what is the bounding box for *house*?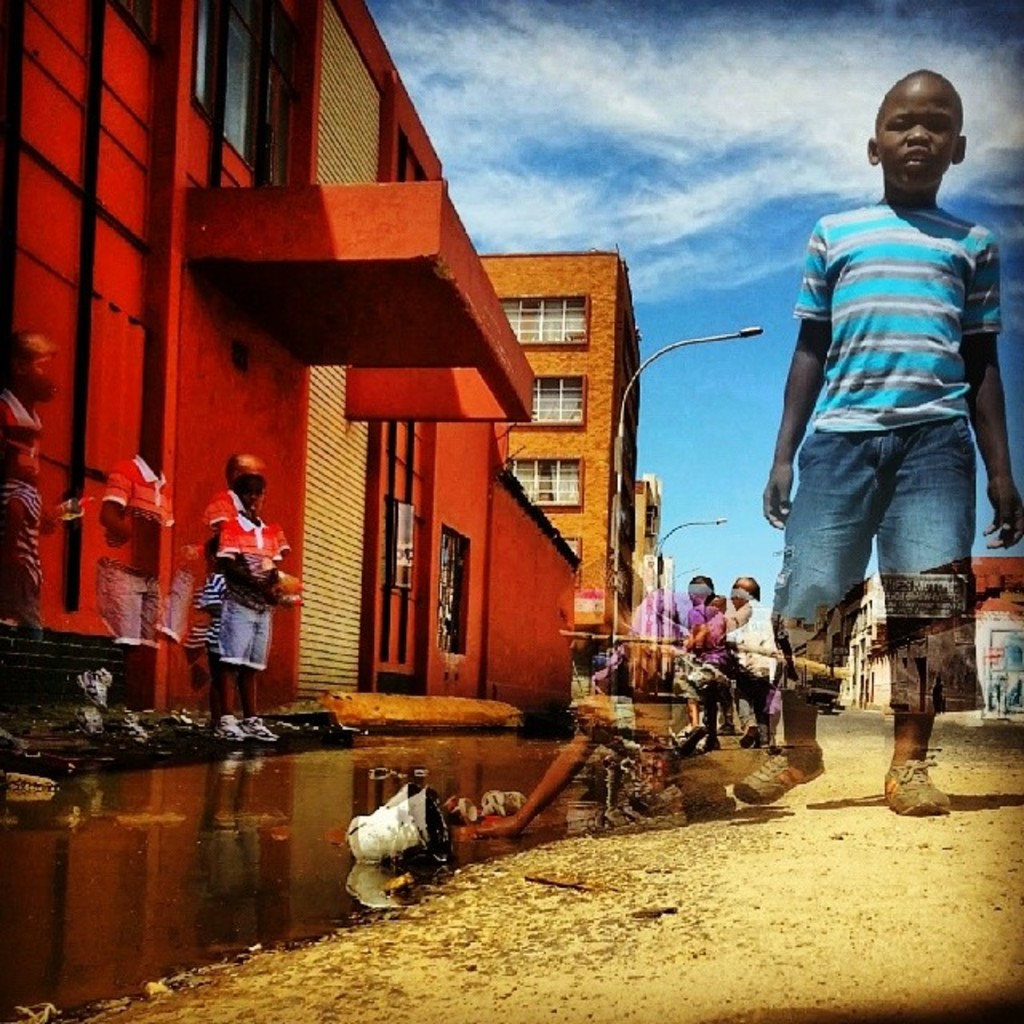
x1=0, y1=0, x2=584, y2=747.
